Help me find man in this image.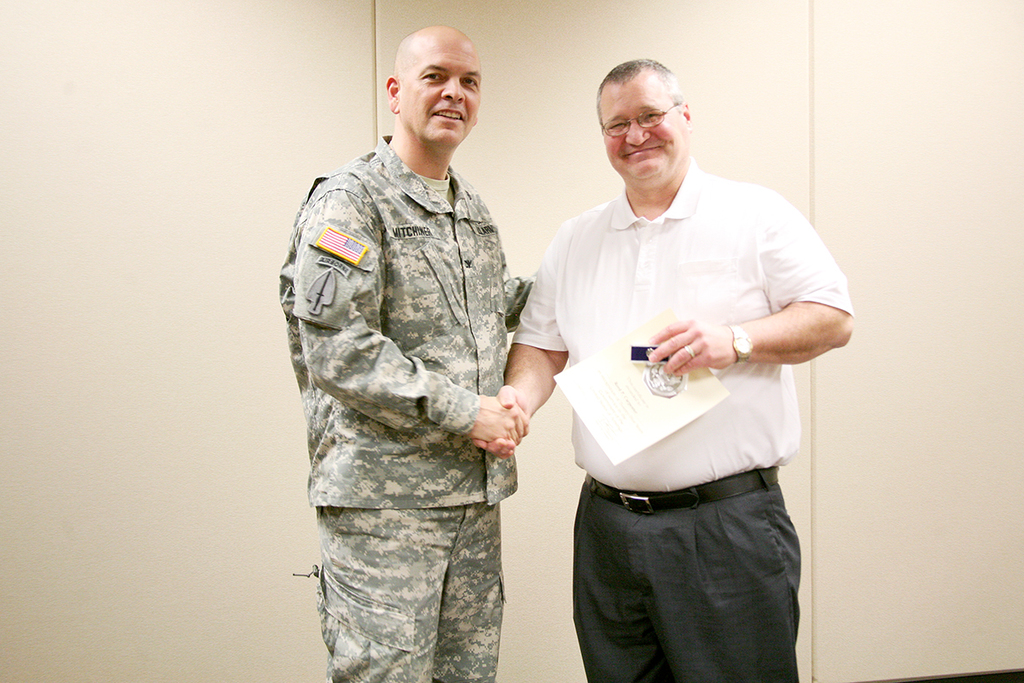
Found it: 516:36:849:666.
